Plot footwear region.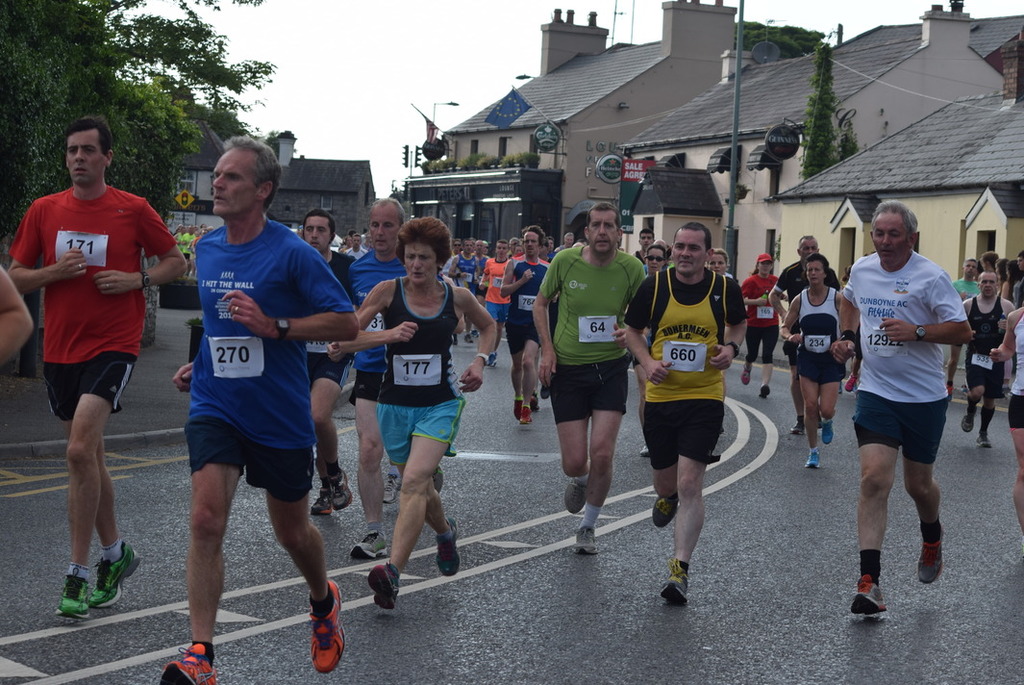
Plotted at <region>962, 415, 975, 436</region>.
